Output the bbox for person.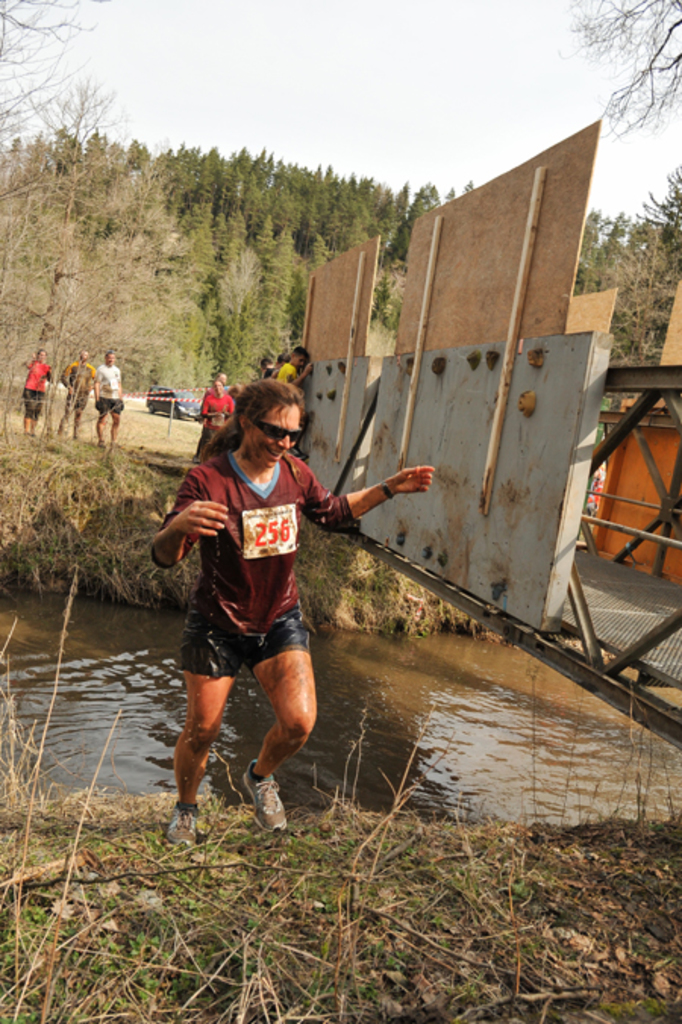
[left=277, top=348, right=314, bottom=385].
